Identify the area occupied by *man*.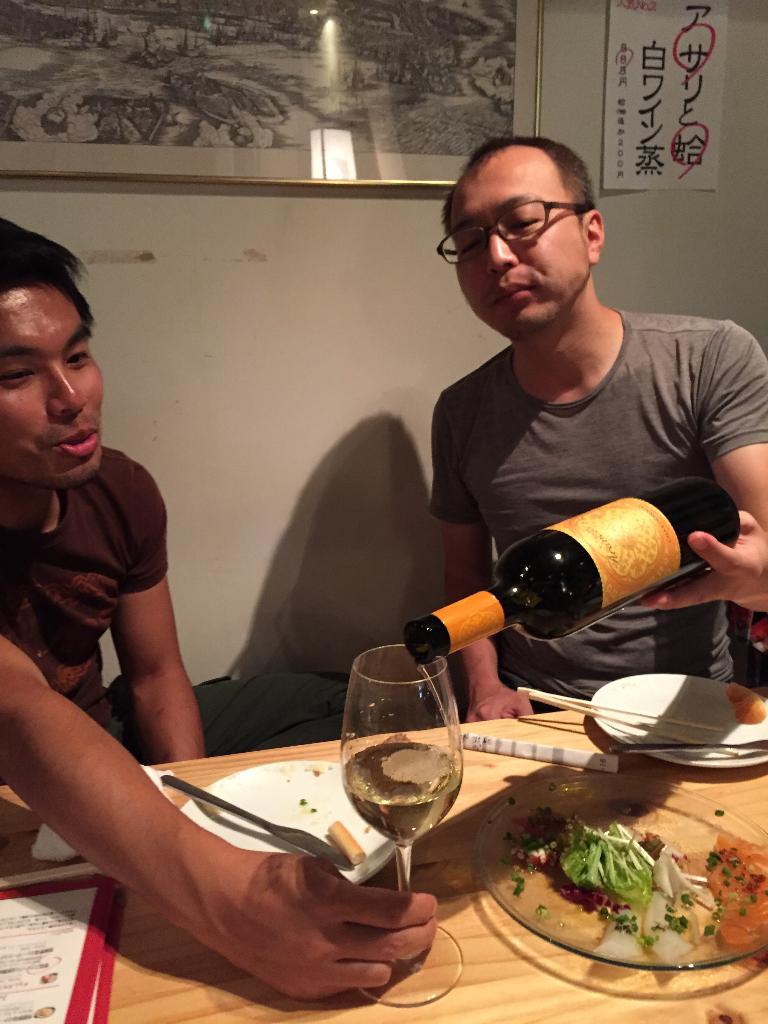
Area: x1=365, y1=139, x2=767, y2=727.
